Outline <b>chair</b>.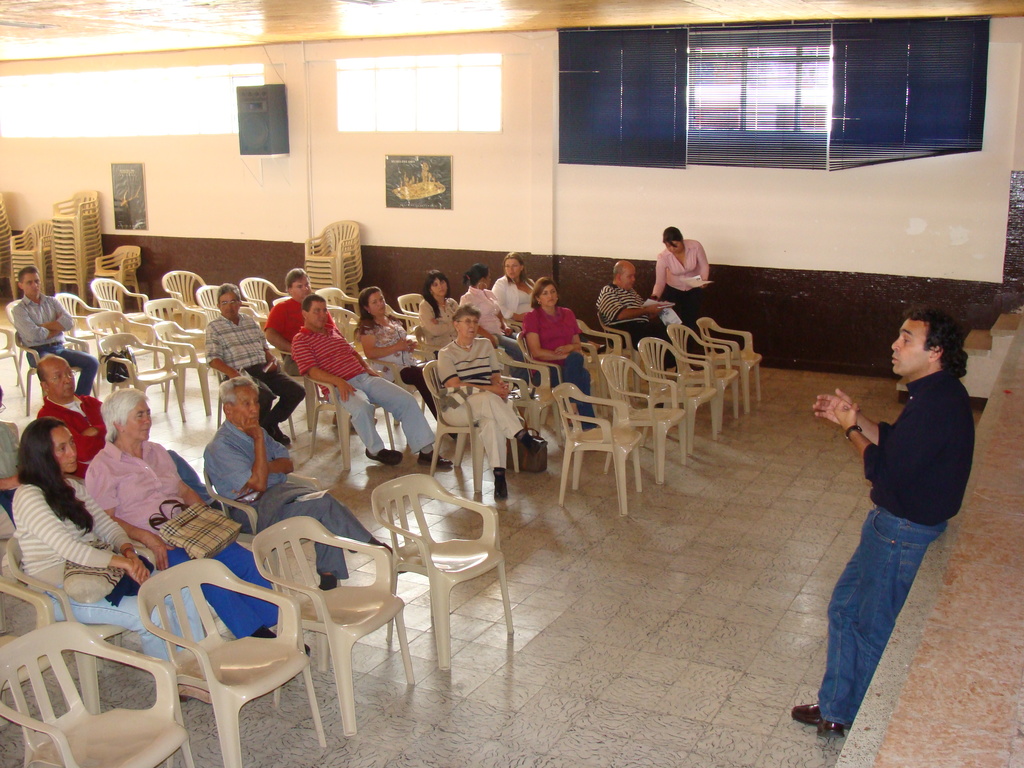
Outline: x1=273 y1=295 x2=292 y2=307.
